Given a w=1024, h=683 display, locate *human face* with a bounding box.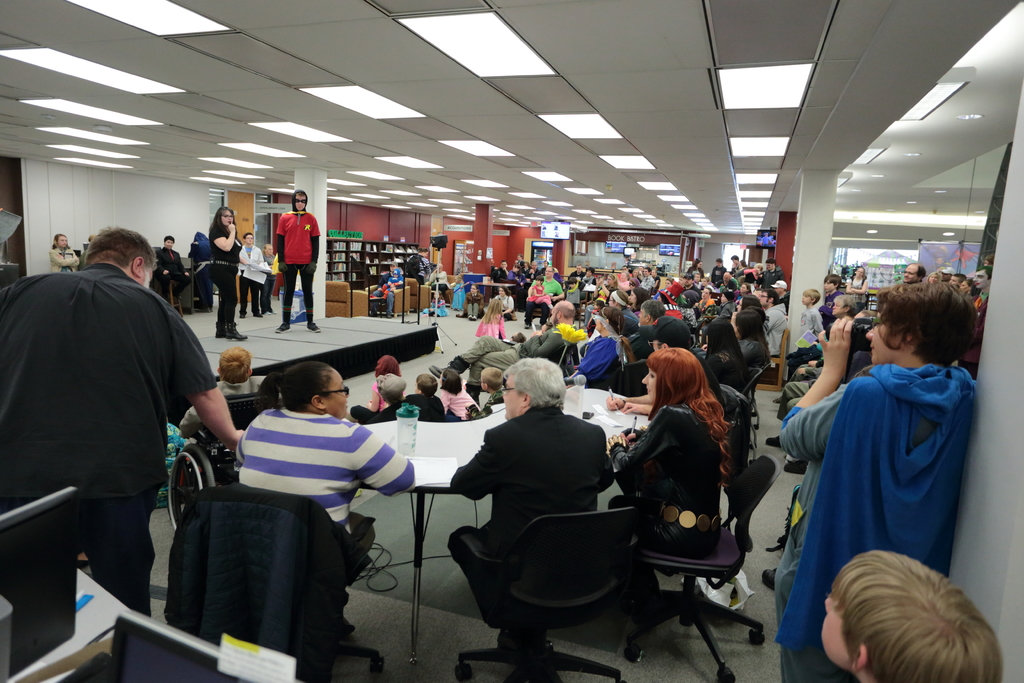
Located: pyautogui.locateOnScreen(801, 292, 816, 306).
